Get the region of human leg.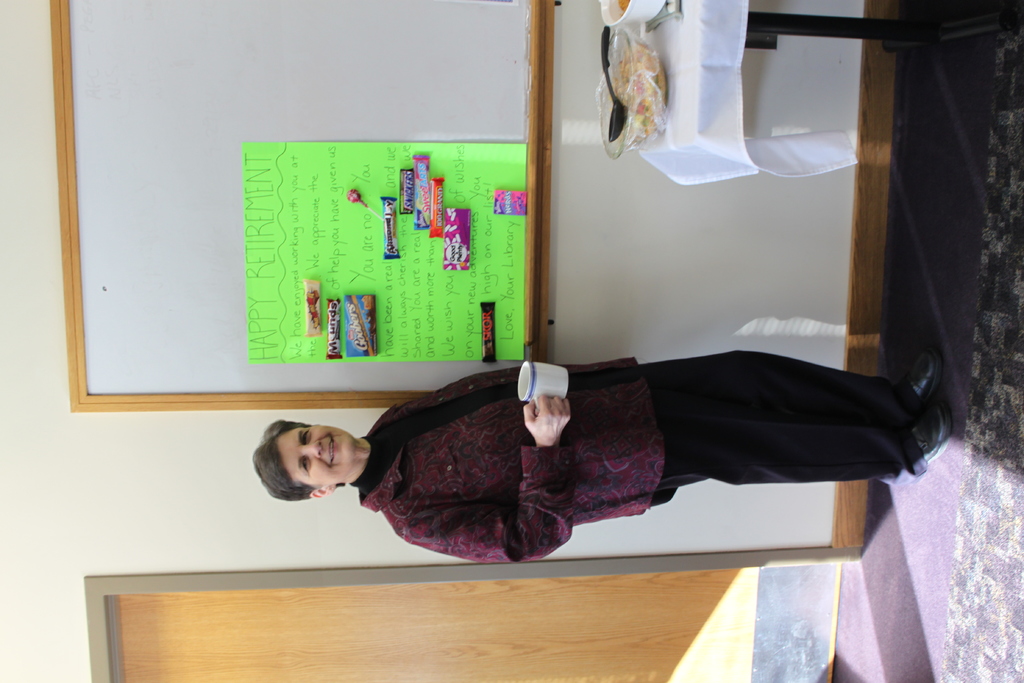
(665, 354, 966, 491).
